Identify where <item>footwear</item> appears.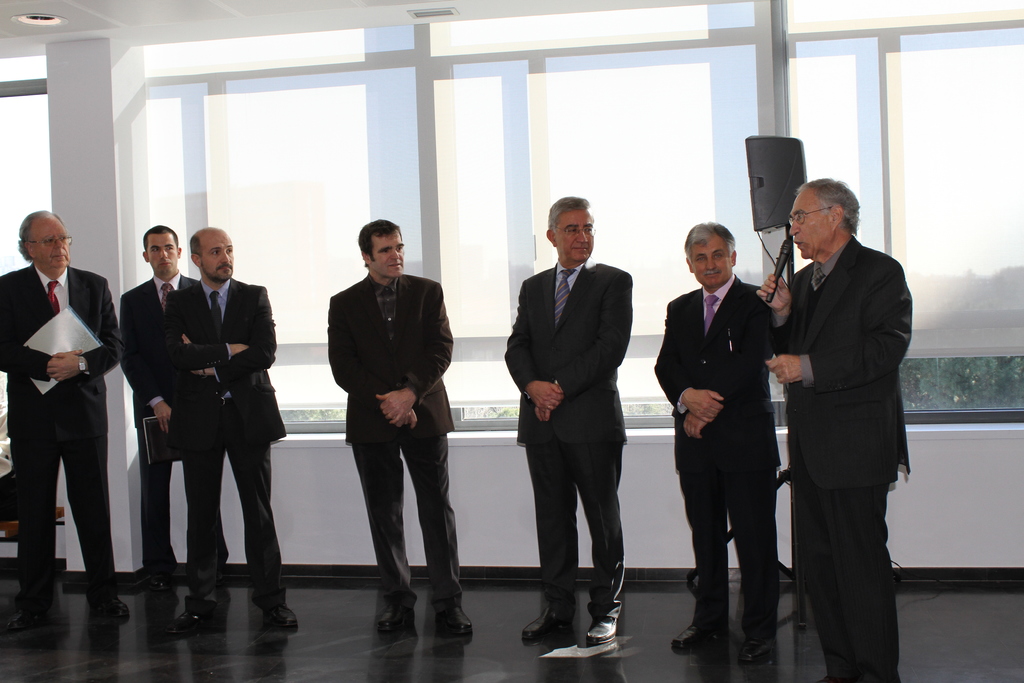
Appears at 0/606/36/631.
